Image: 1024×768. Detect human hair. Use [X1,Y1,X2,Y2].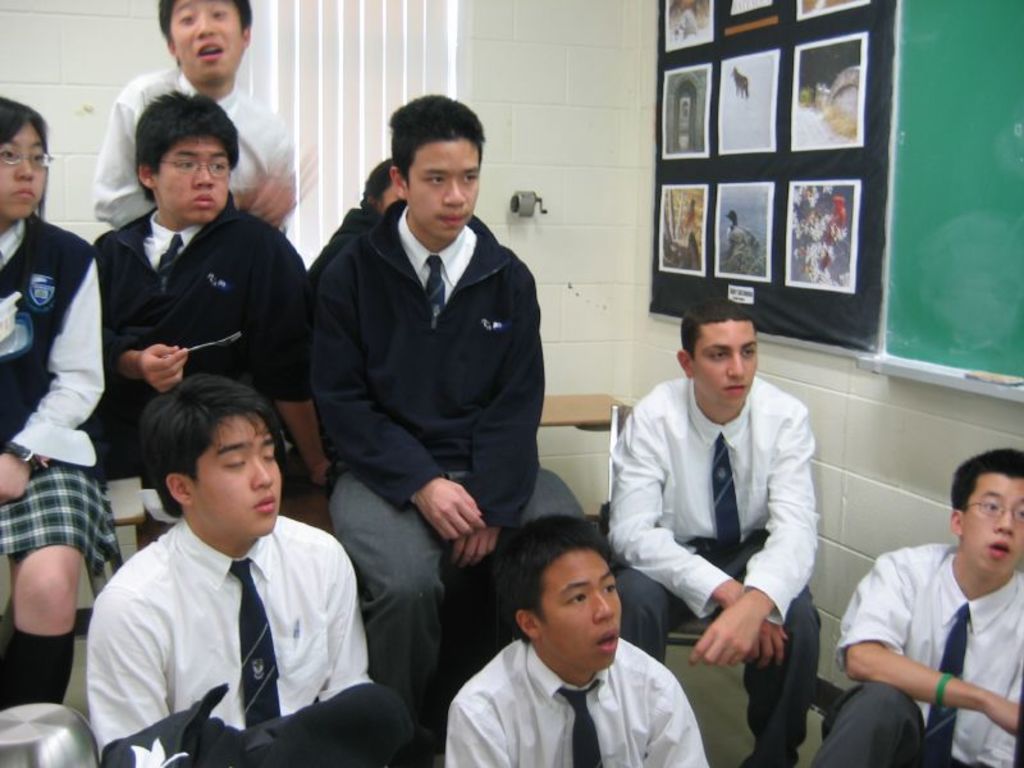
[388,92,484,192].
